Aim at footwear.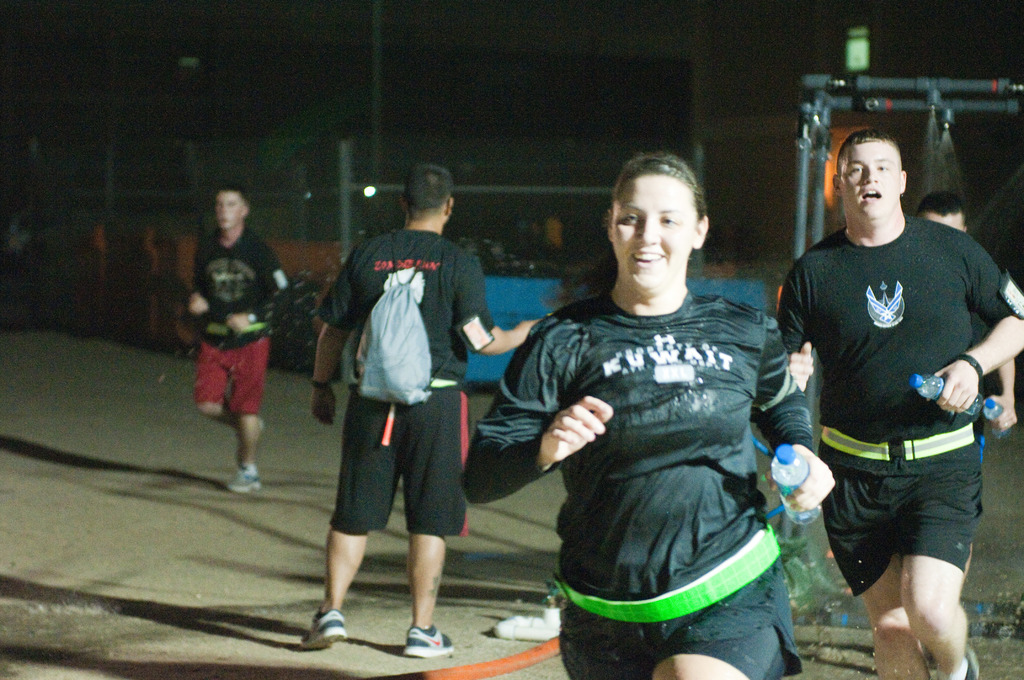
Aimed at x1=404, y1=622, x2=452, y2=658.
